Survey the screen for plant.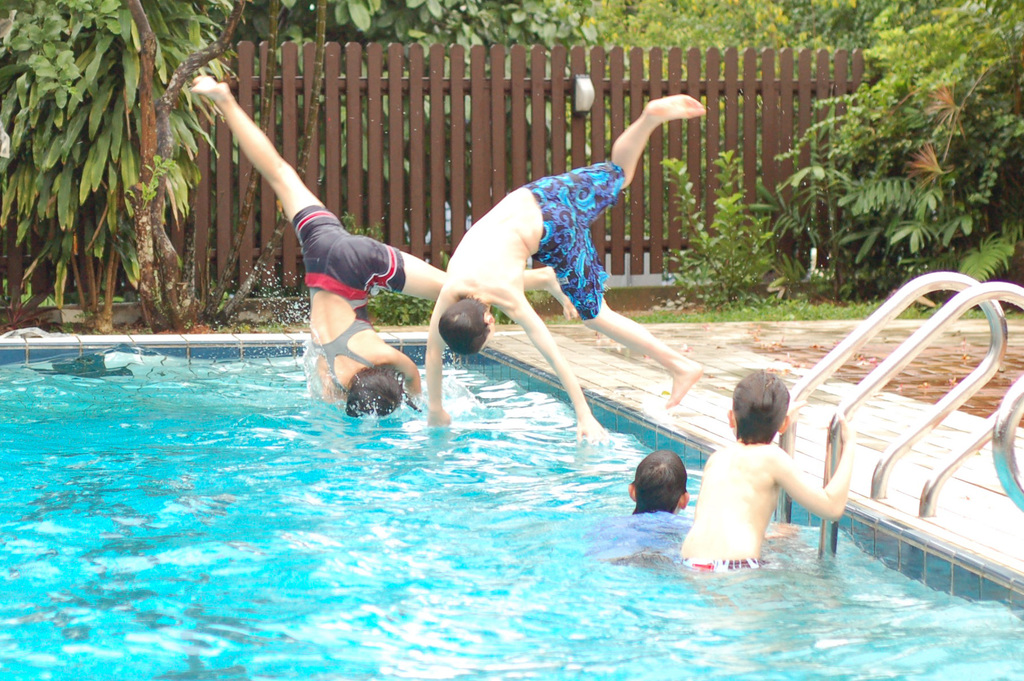
Survey found: Rect(216, 256, 319, 328).
